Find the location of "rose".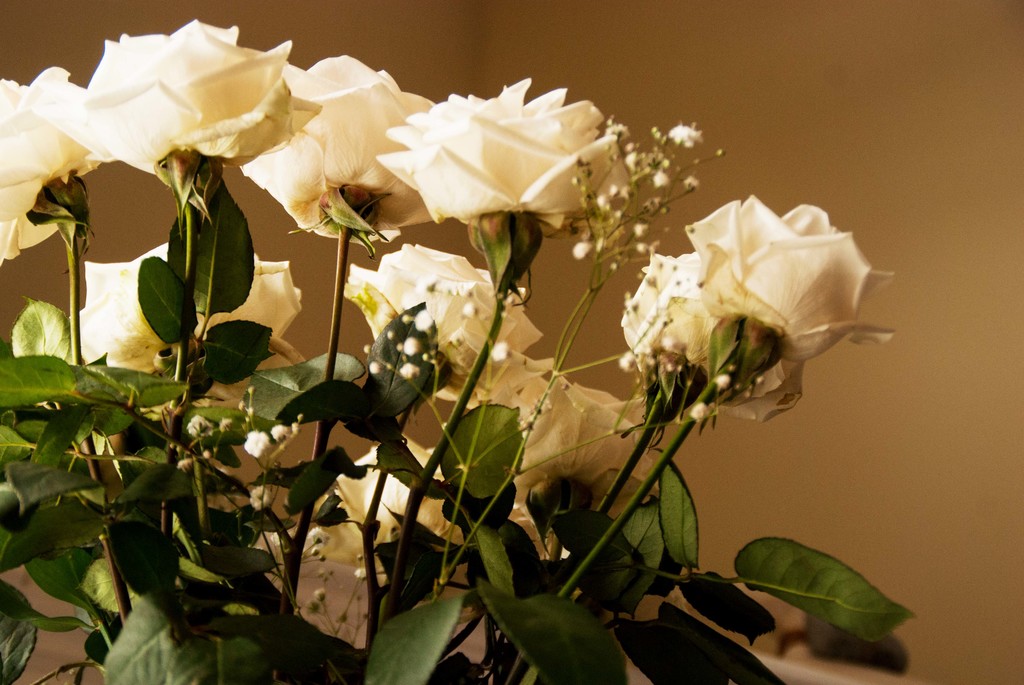
Location: <region>686, 191, 902, 366</region>.
